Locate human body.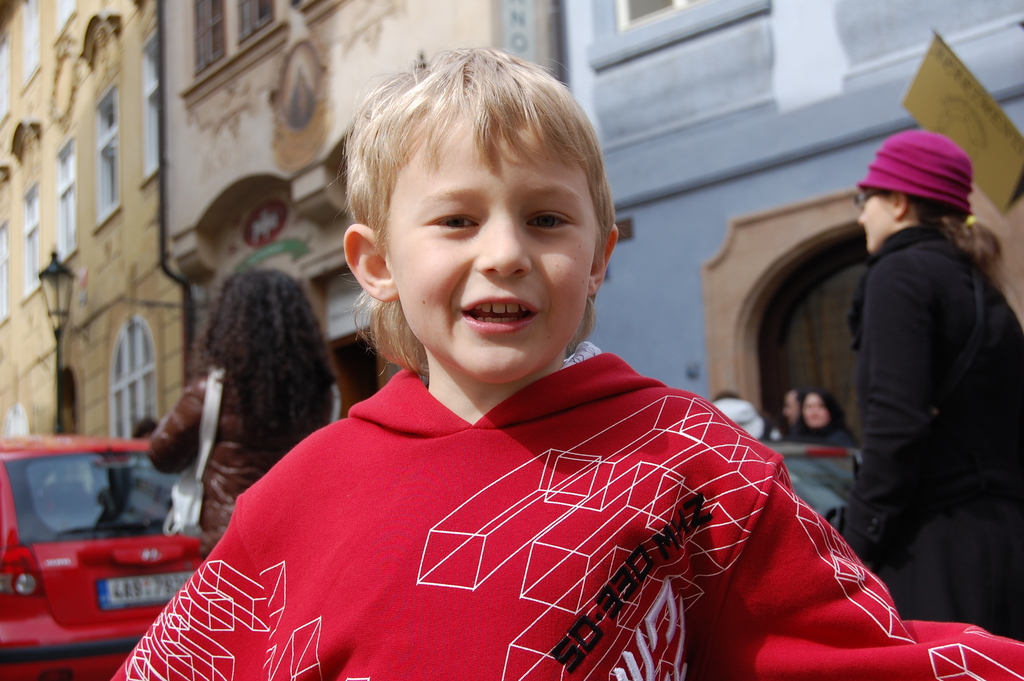
Bounding box: <bbox>107, 46, 1023, 680</bbox>.
